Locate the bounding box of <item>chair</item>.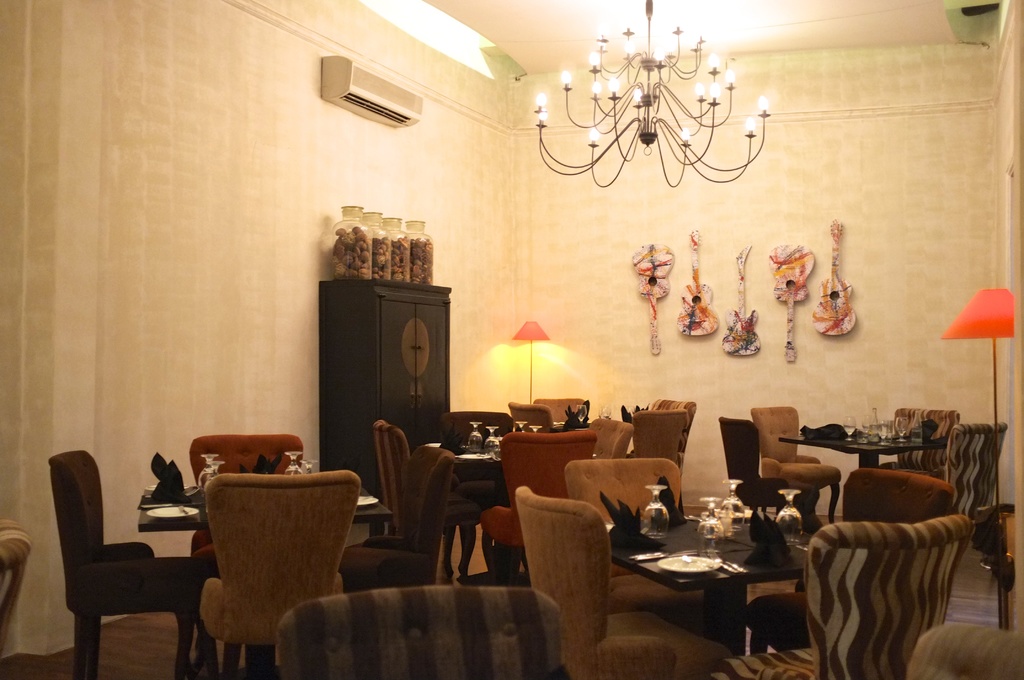
Bounding box: x1=906 y1=619 x2=1023 y2=679.
